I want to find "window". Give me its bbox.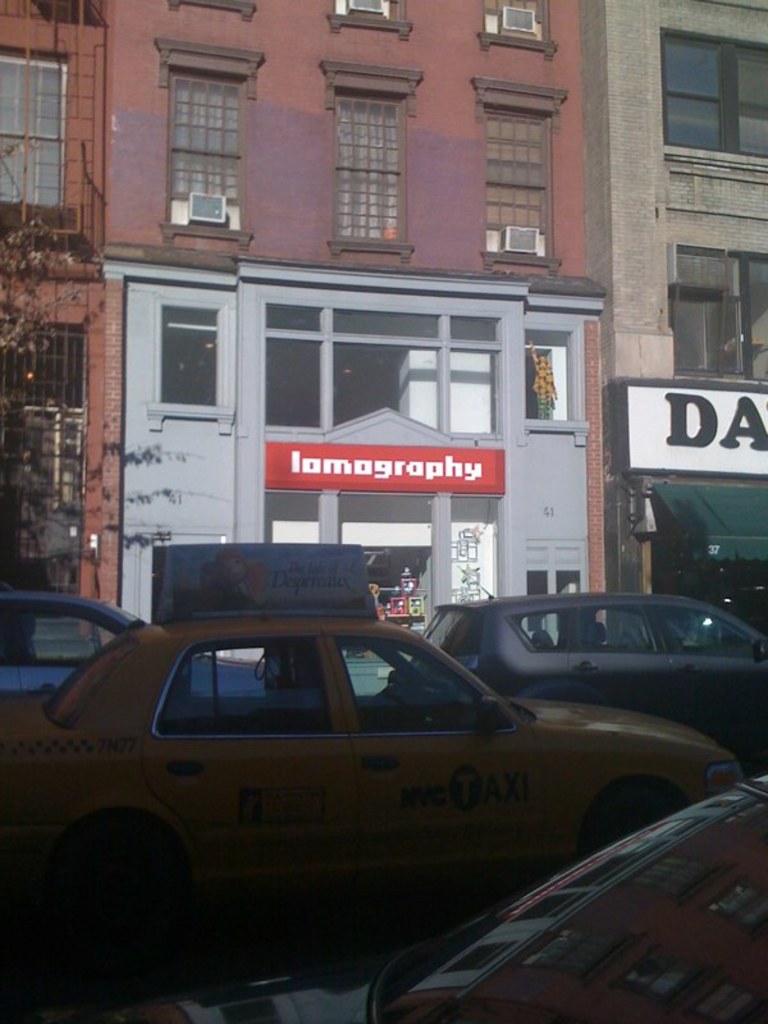
region(266, 303, 499, 436).
